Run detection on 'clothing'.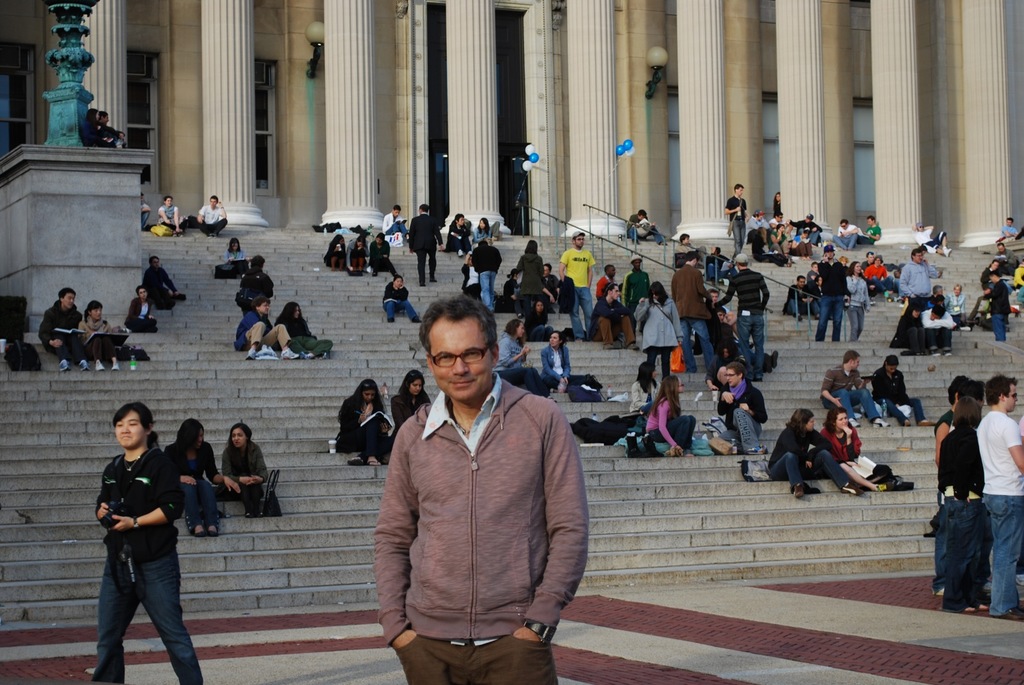
Result: bbox=(815, 361, 883, 433).
